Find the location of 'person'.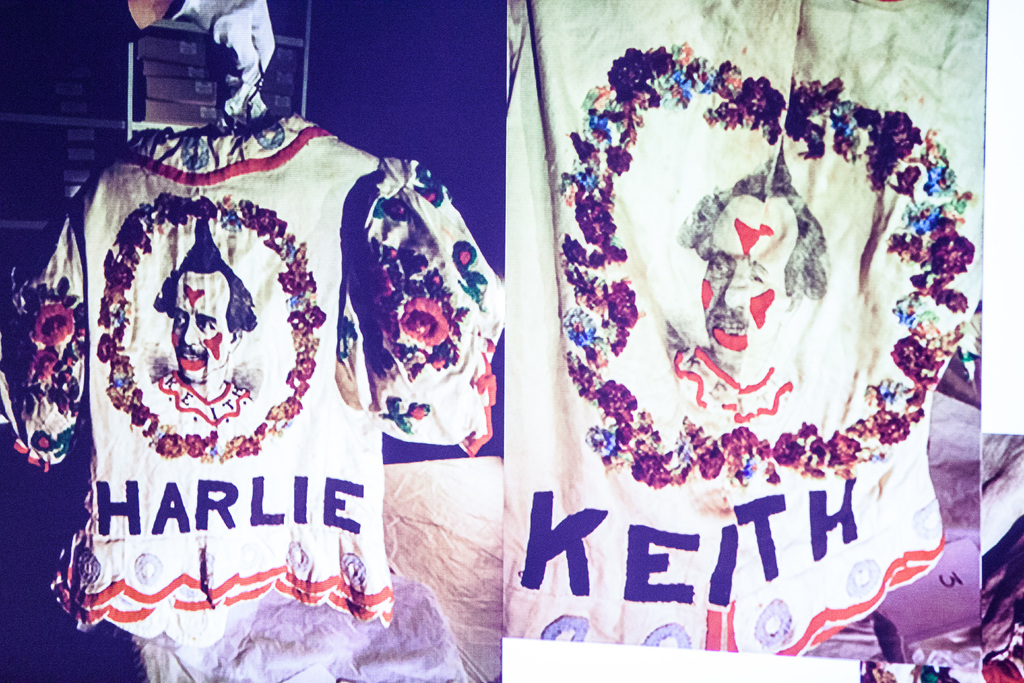
Location: region(152, 214, 259, 422).
